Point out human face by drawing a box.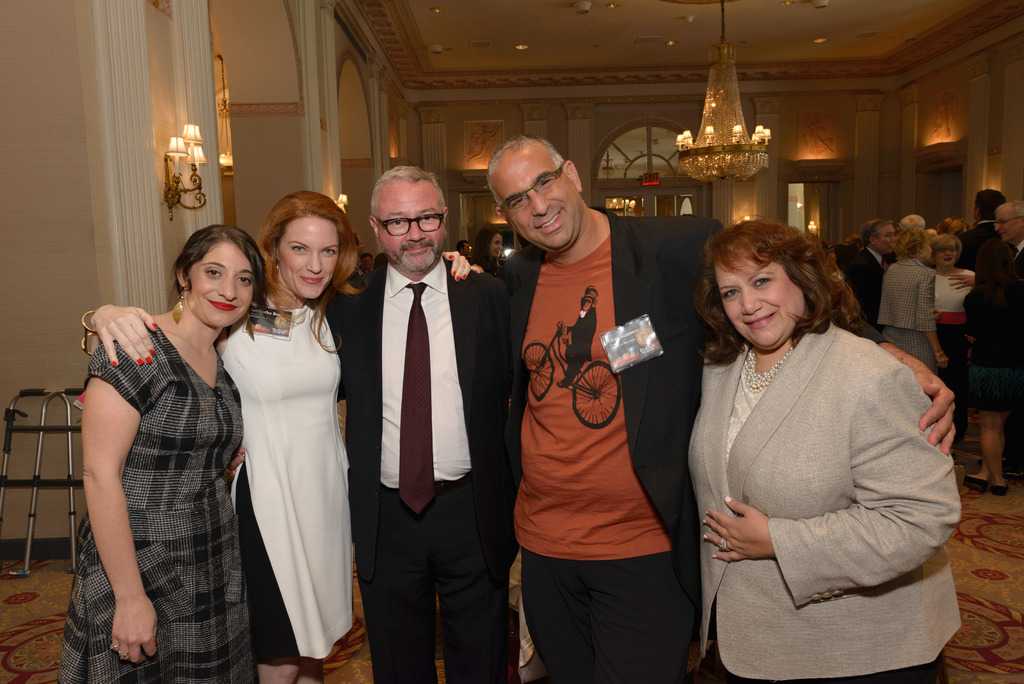
l=187, t=240, r=253, b=326.
